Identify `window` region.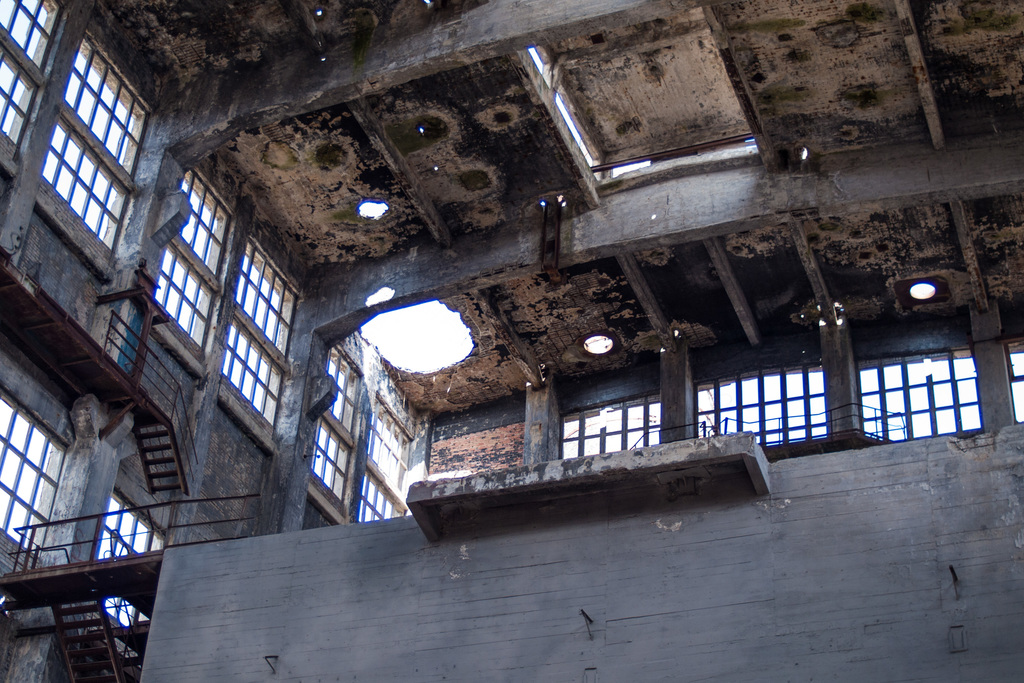
Region: 64 35 150 177.
